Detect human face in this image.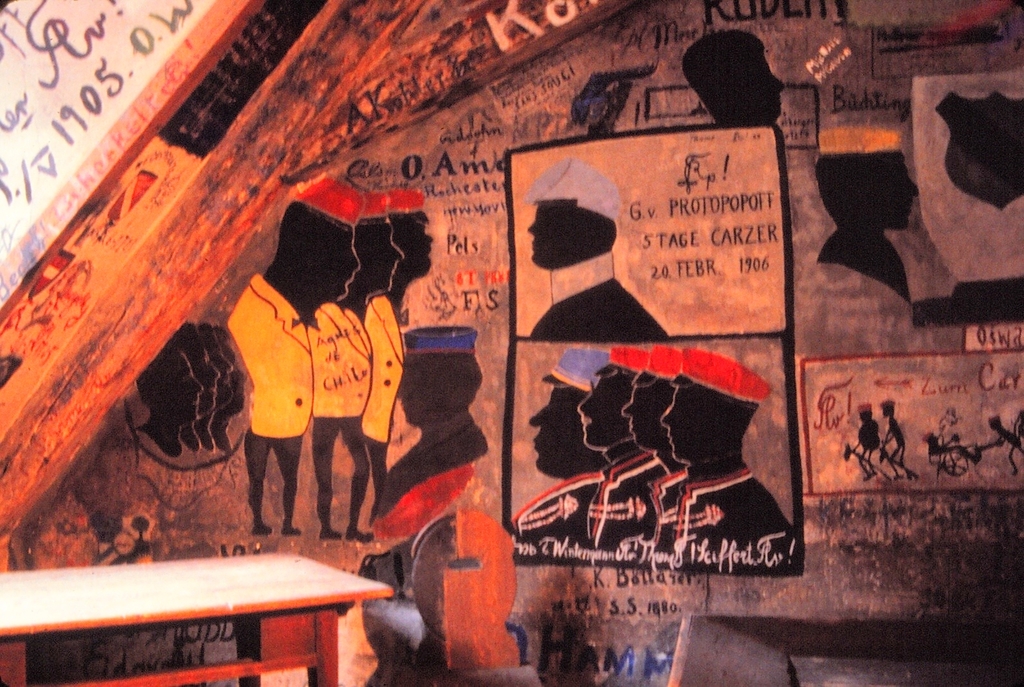
Detection: l=367, t=219, r=406, b=293.
